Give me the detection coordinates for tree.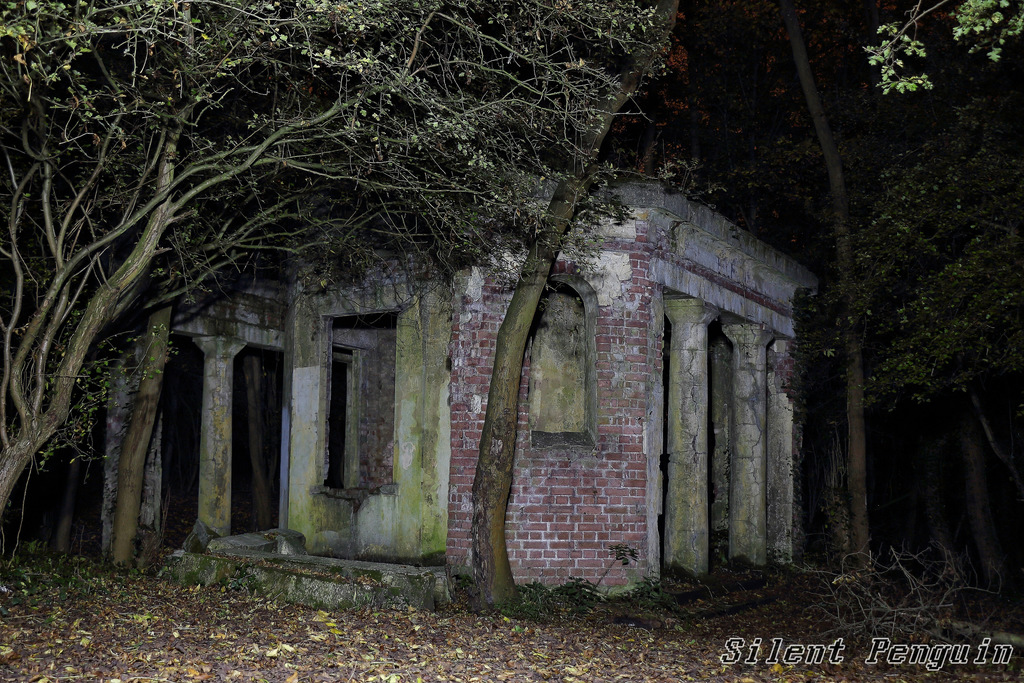
[0,0,991,591].
